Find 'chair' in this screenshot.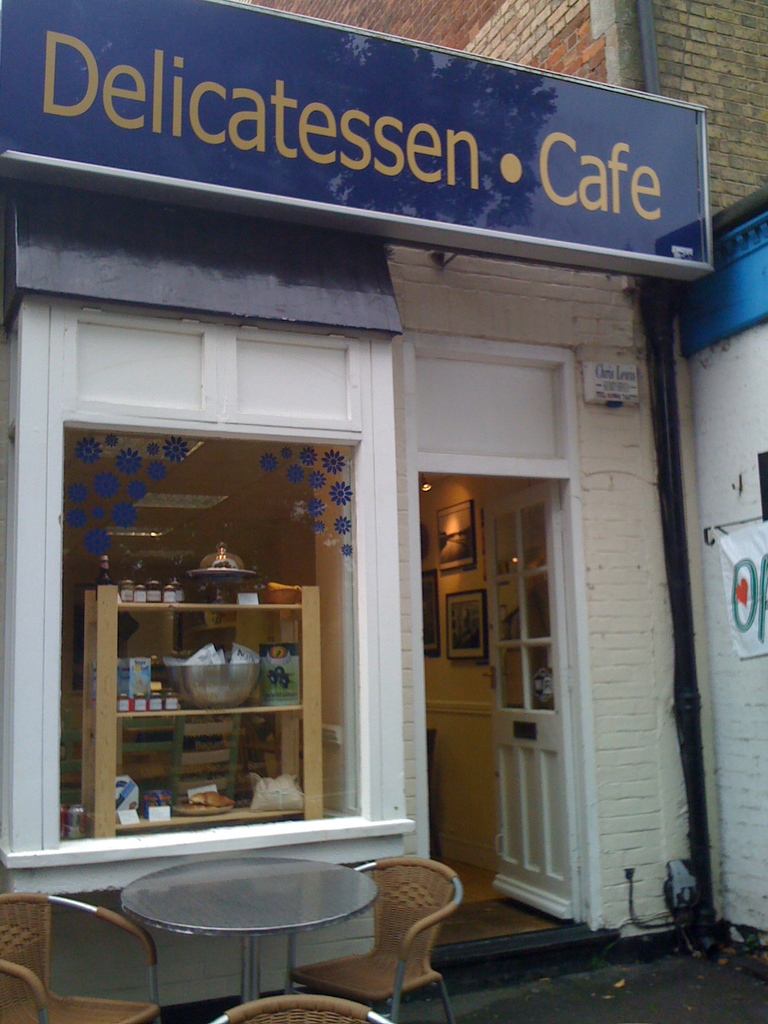
The bounding box for 'chair' is <region>214, 993, 388, 1023</region>.
